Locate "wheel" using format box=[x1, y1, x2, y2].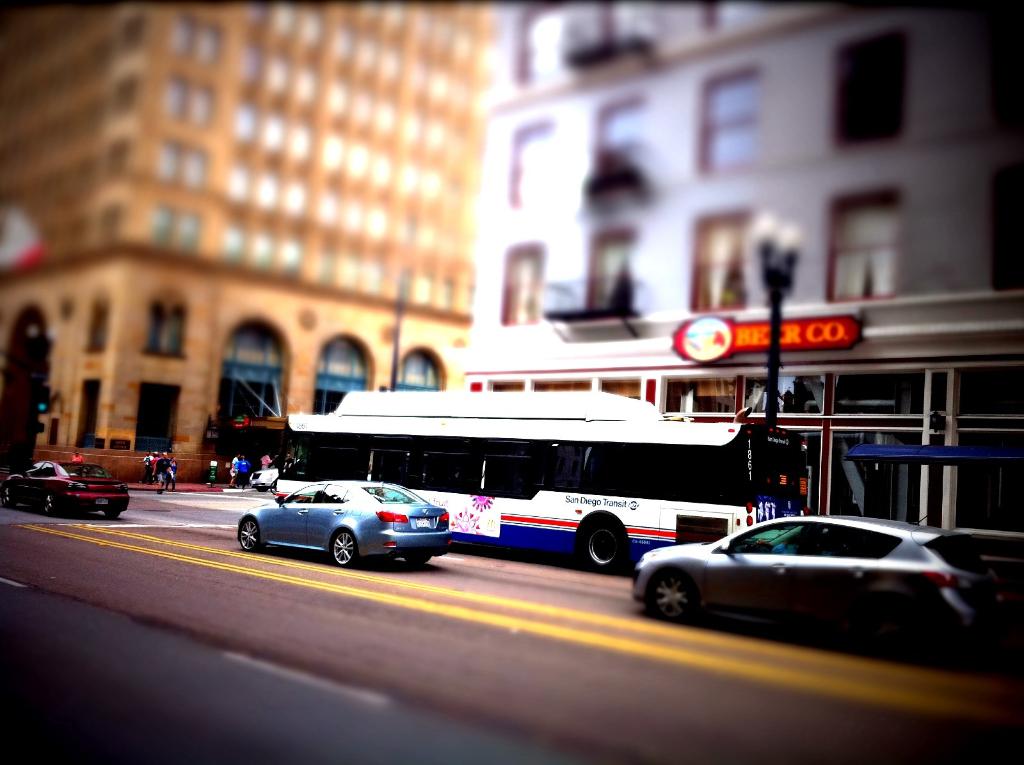
box=[333, 533, 358, 567].
